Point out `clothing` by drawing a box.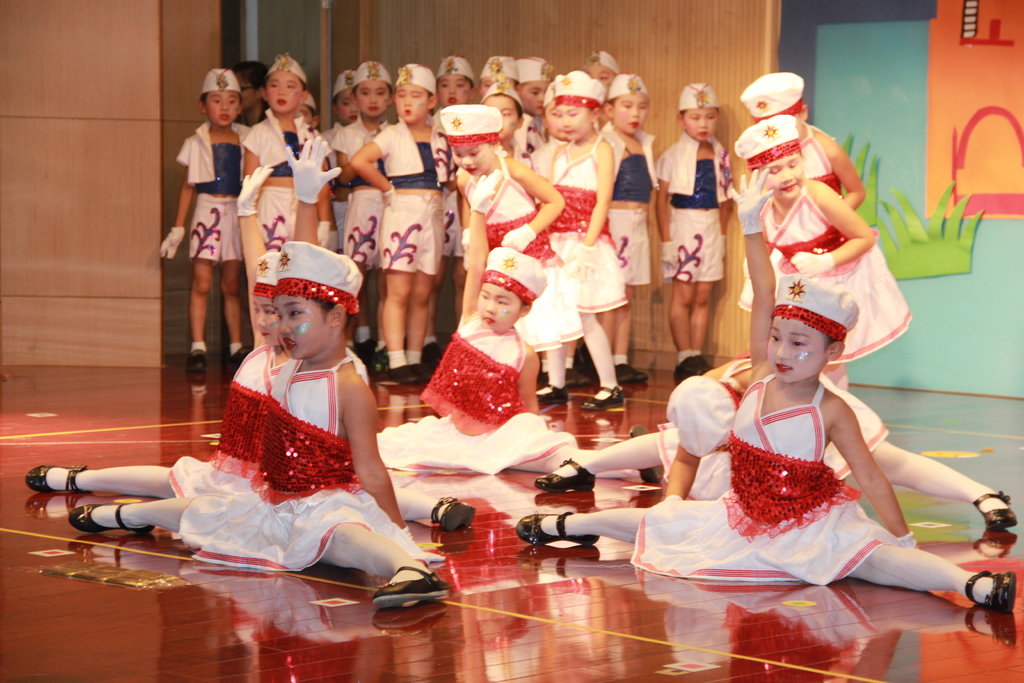
left=631, top=370, right=887, bottom=587.
